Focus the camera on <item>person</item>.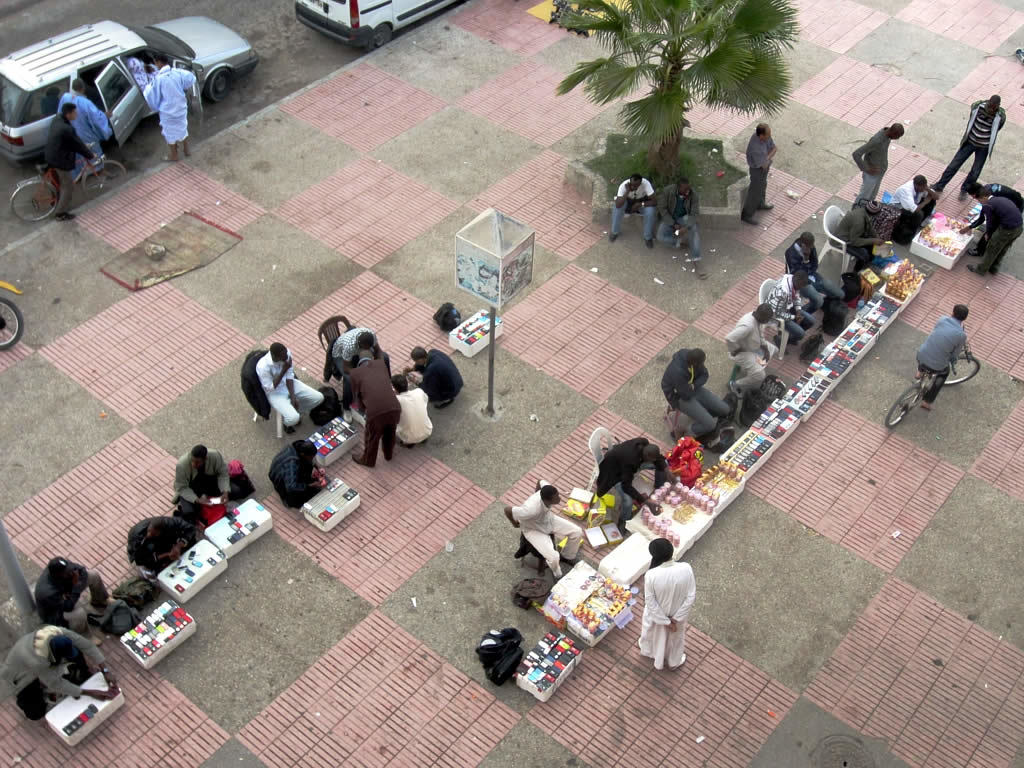
Focus region: 966/179/1023/226.
